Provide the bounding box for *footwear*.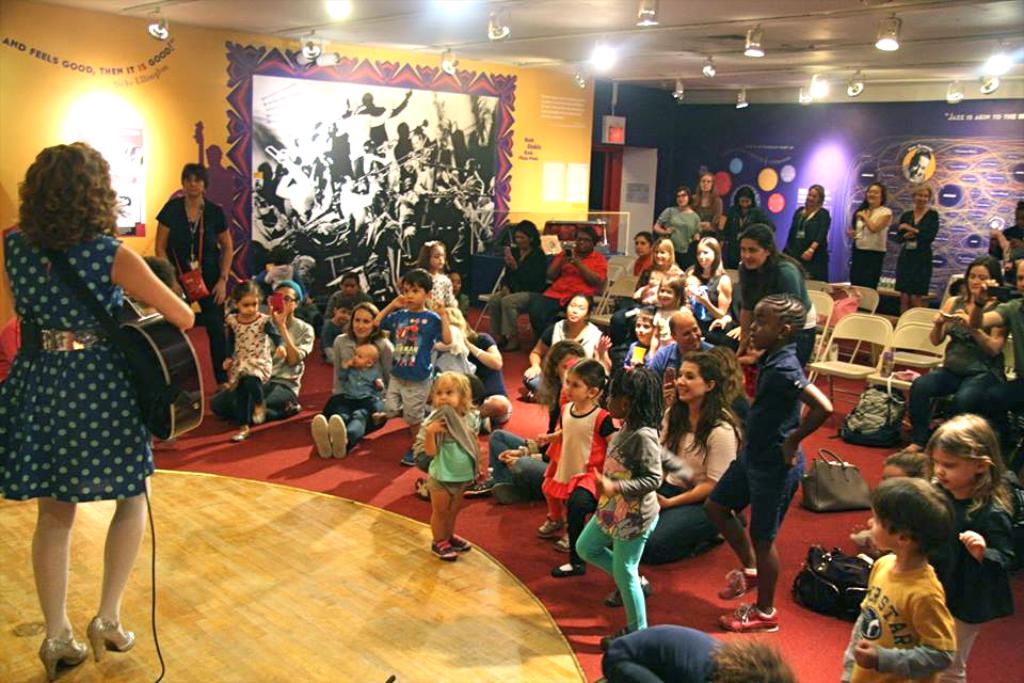
398:449:415:464.
